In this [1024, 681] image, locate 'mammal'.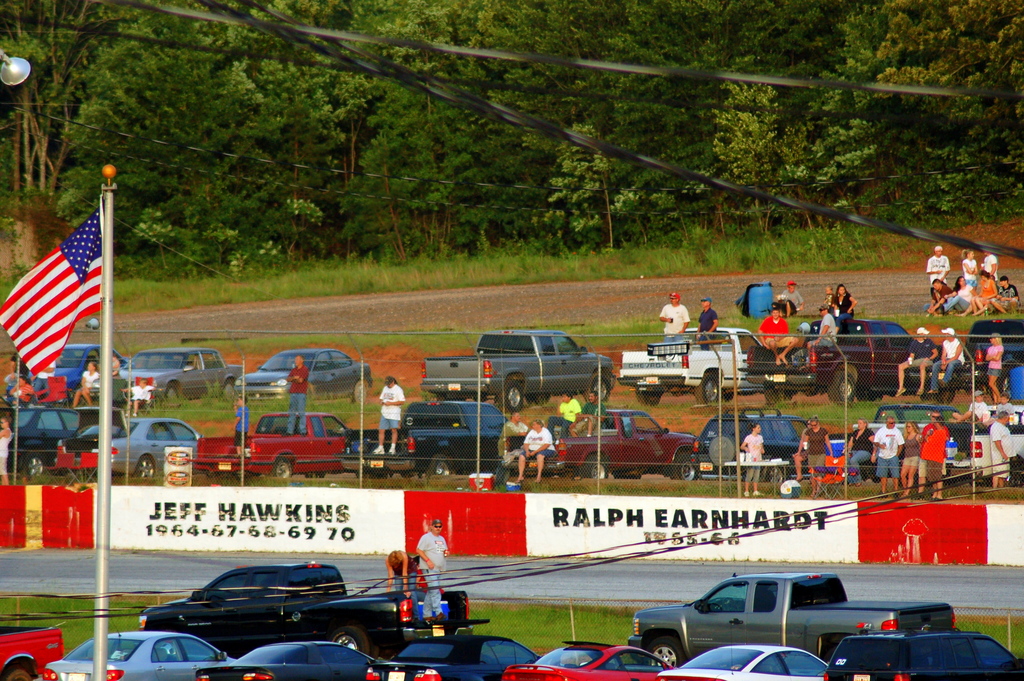
Bounding box: <bbox>657, 295, 689, 334</bbox>.
